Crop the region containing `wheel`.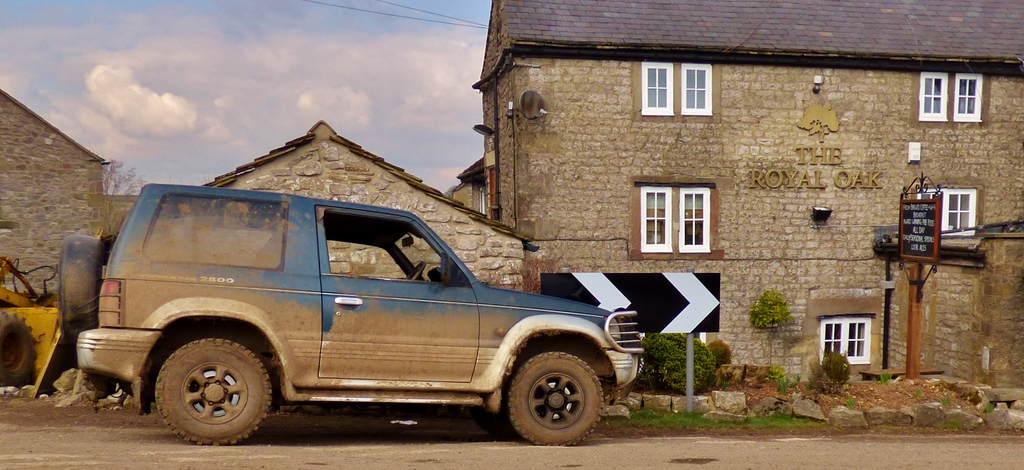
Crop region: 157/340/273/448.
